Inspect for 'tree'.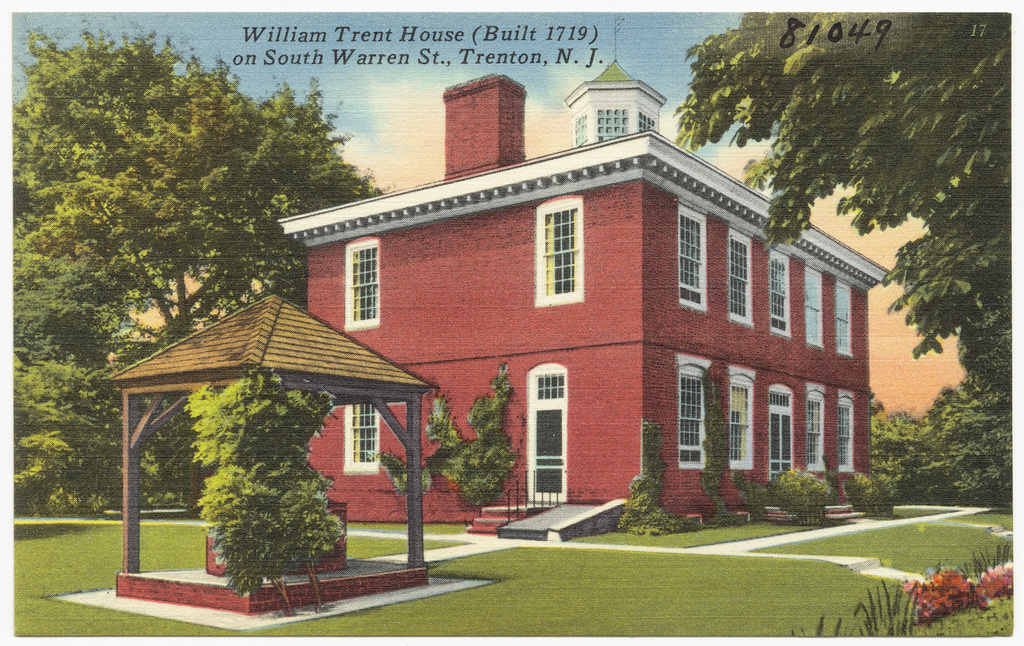
Inspection: box(10, 13, 392, 350).
